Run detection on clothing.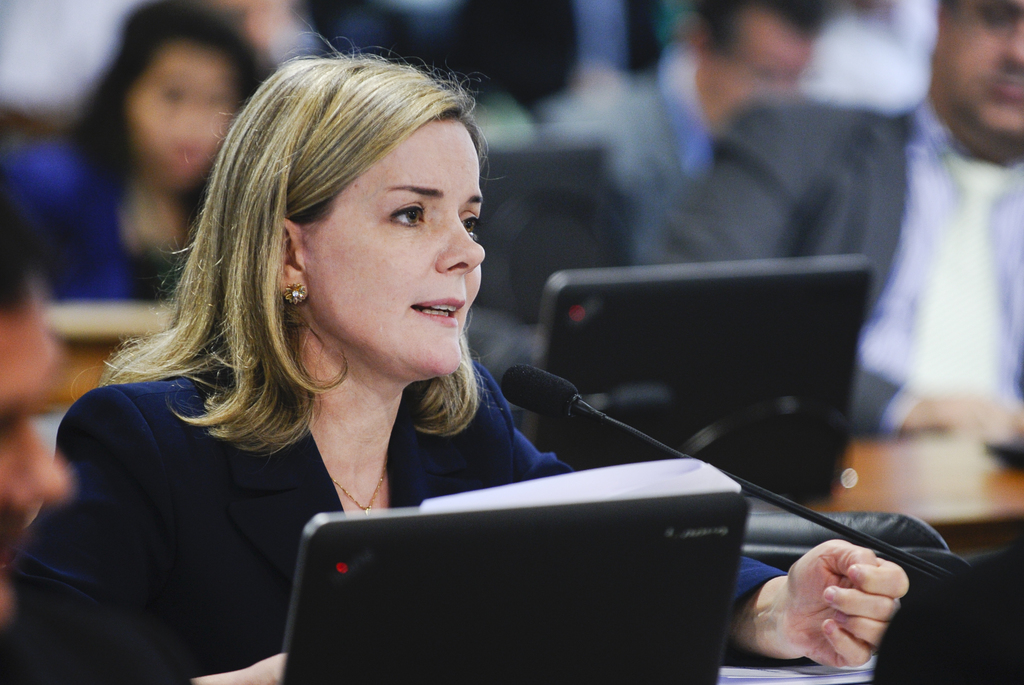
Result: x1=0 y1=132 x2=184 y2=305.
